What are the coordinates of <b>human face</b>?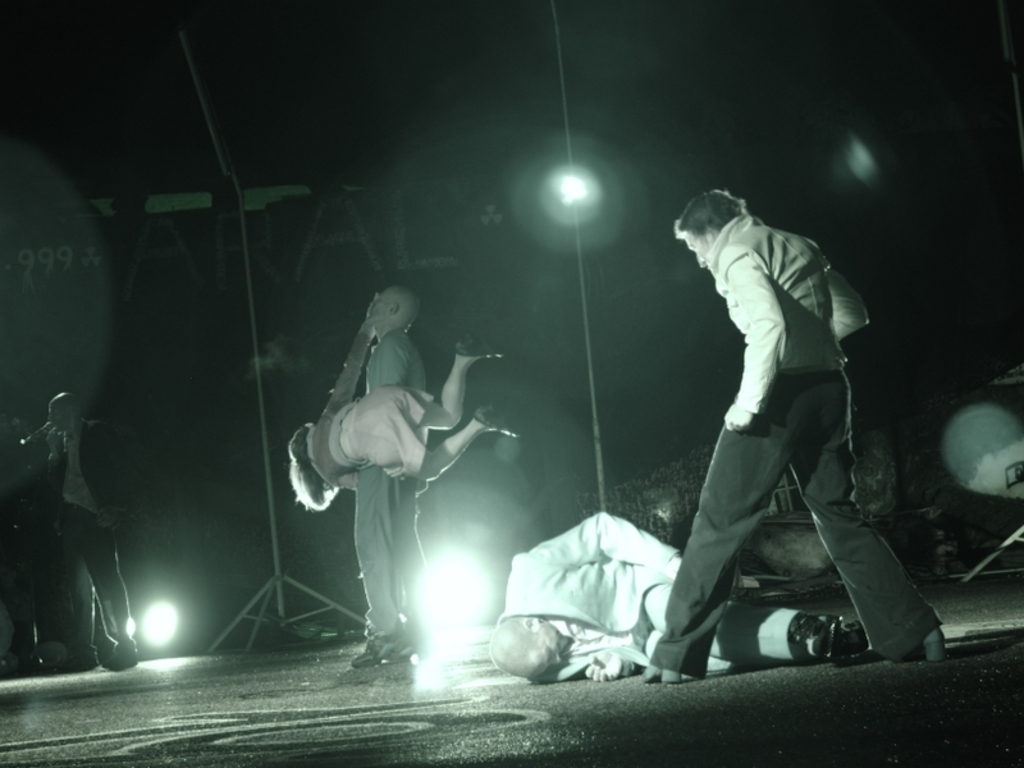
47,397,64,431.
